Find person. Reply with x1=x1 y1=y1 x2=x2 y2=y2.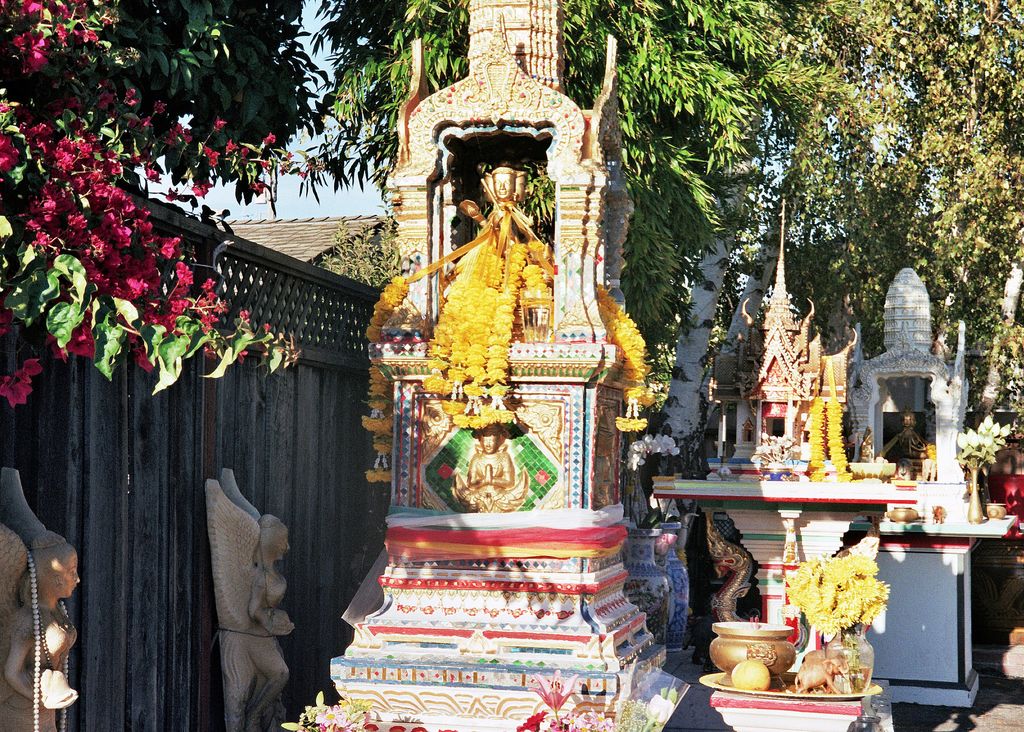
x1=860 y1=423 x2=875 y2=459.
